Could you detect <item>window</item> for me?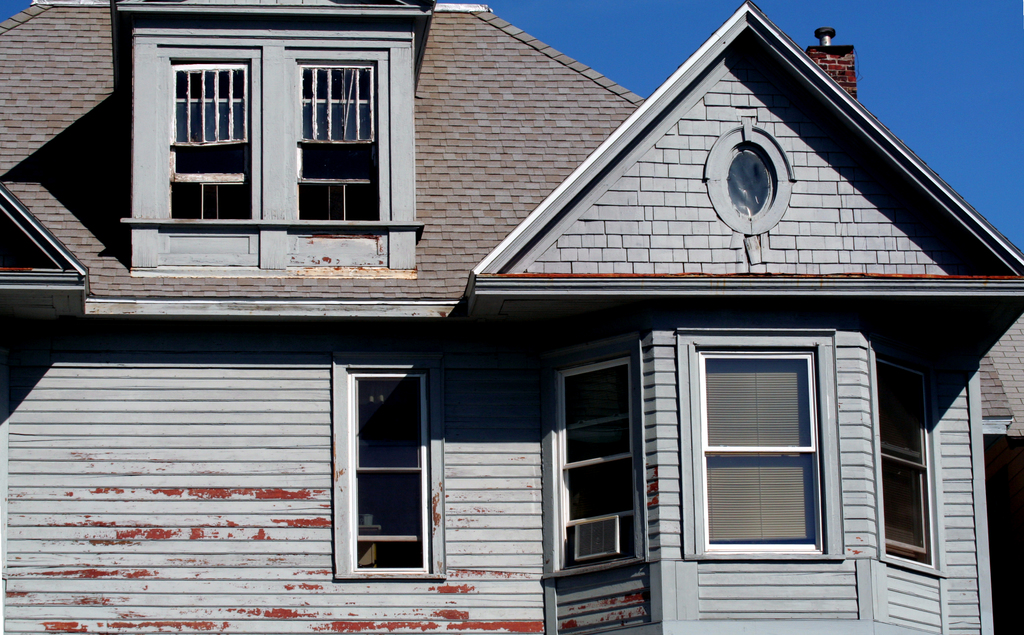
Detection result: x1=870 y1=368 x2=932 y2=575.
